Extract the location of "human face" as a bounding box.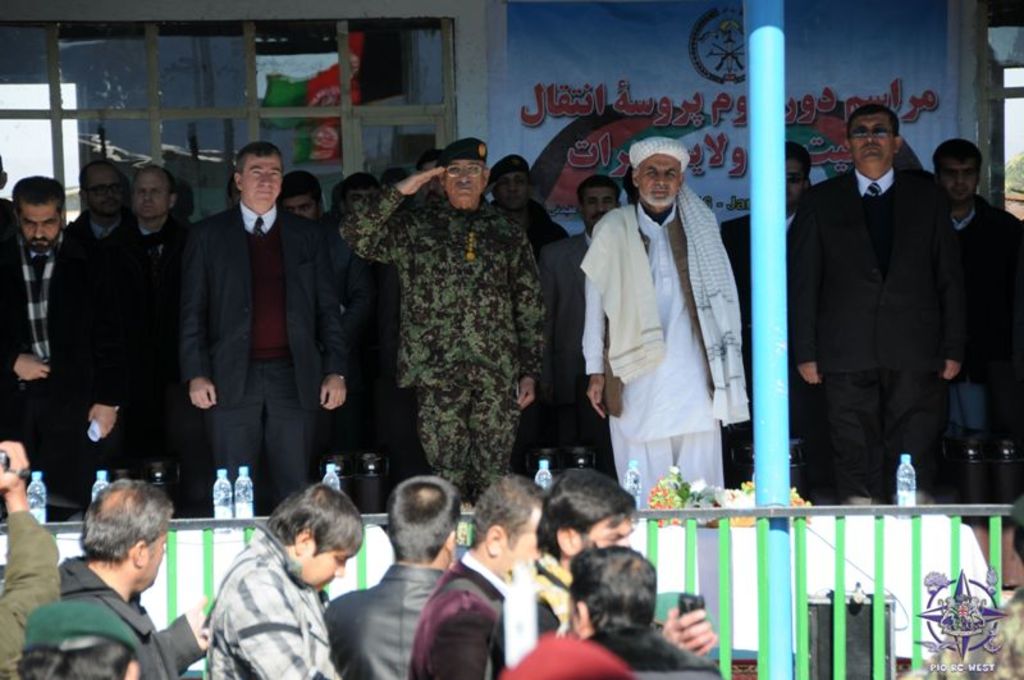
(500, 166, 530, 211).
